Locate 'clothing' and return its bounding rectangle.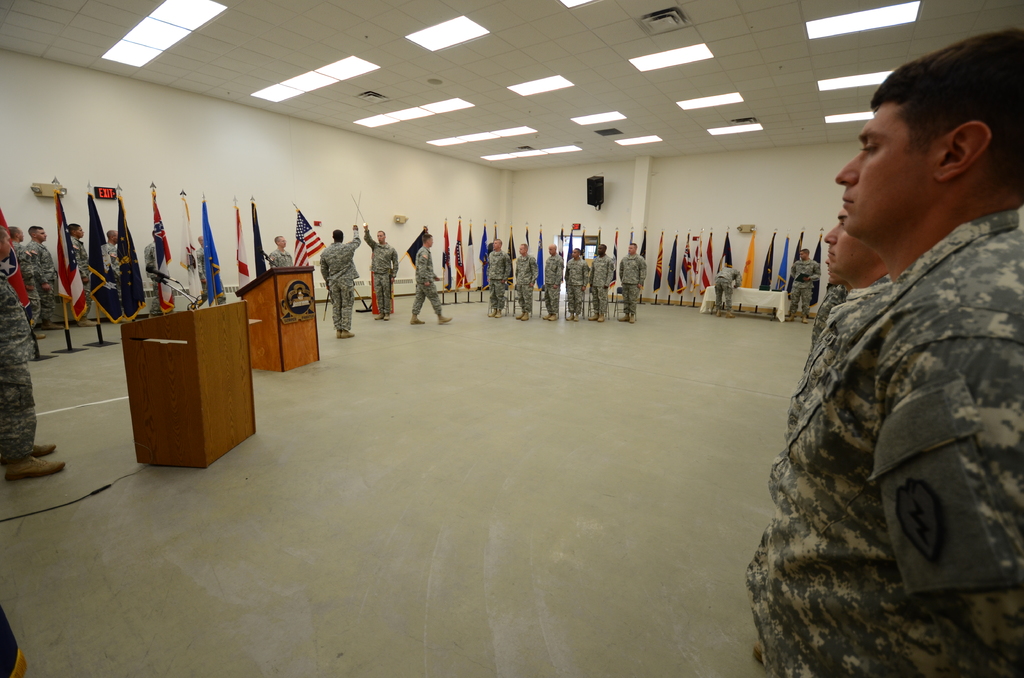
106:238:124:311.
